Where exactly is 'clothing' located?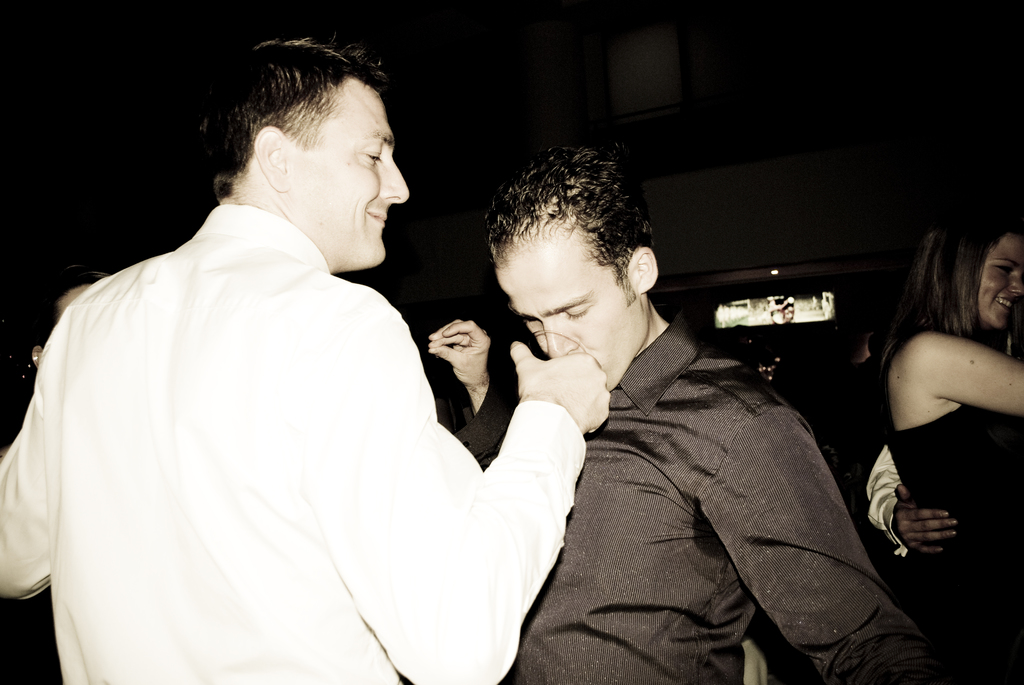
Its bounding box is <bbox>449, 316, 945, 684</bbox>.
